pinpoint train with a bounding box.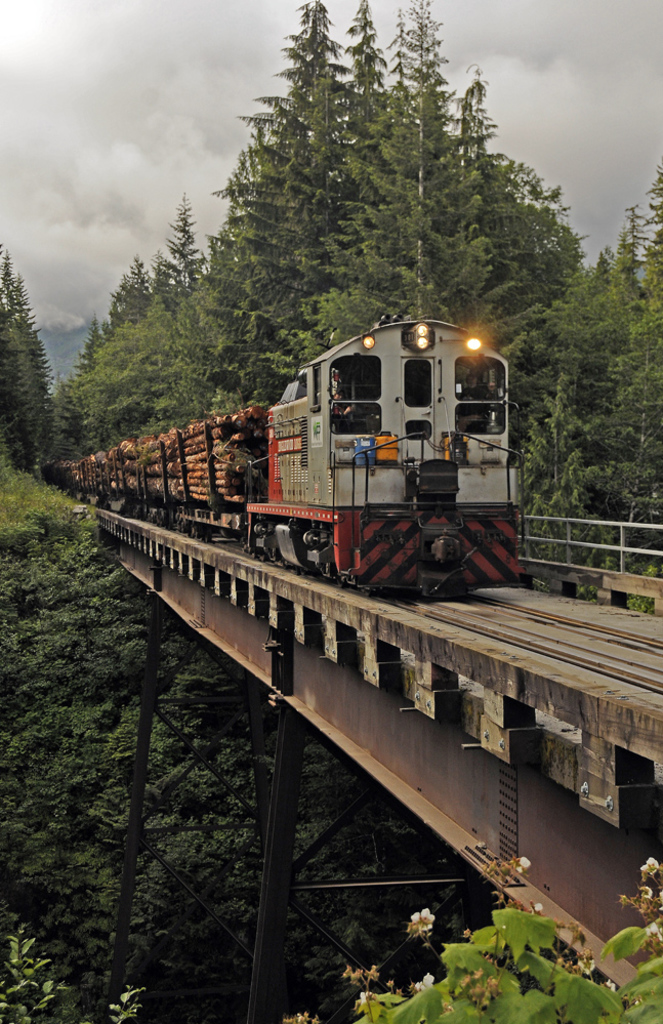
pyautogui.locateOnScreen(39, 317, 529, 588).
